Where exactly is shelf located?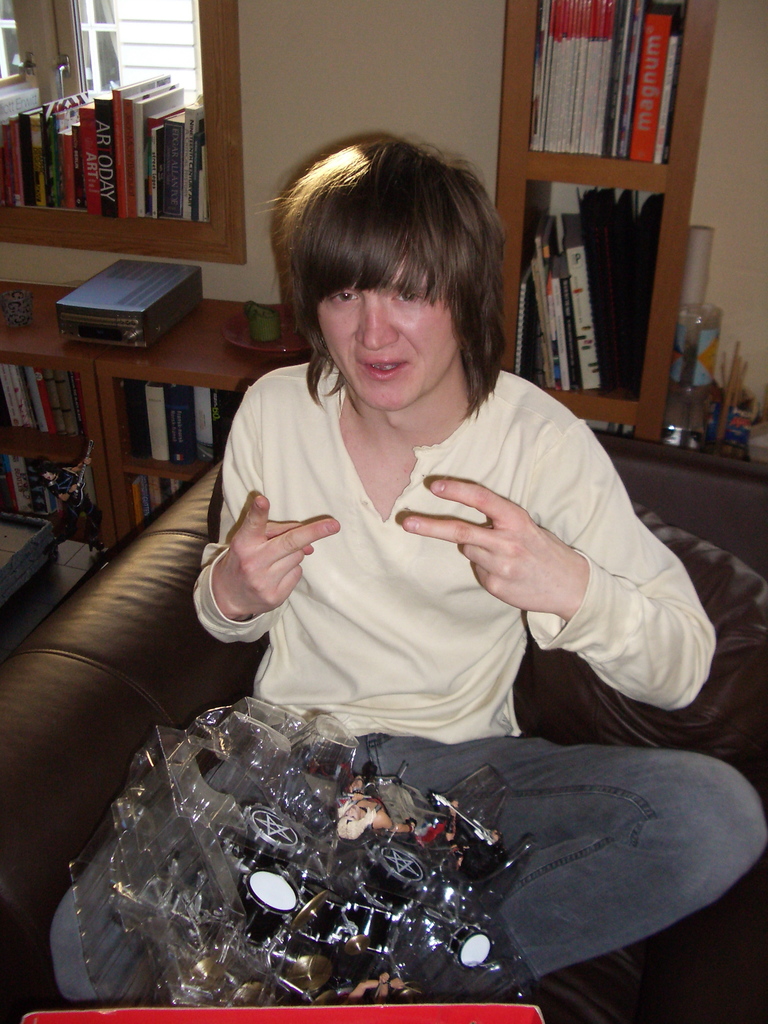
Its bounding box is [left=1, top=0, right=767, bottom=573].
